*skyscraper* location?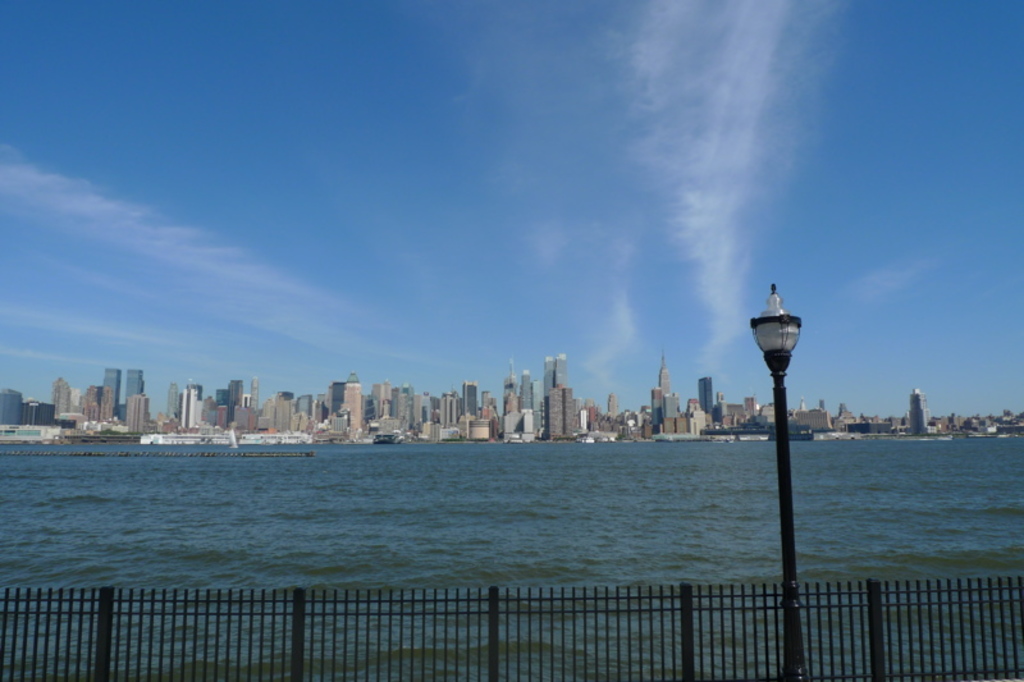
x1=365 y1=381 x2=398 y2=439
